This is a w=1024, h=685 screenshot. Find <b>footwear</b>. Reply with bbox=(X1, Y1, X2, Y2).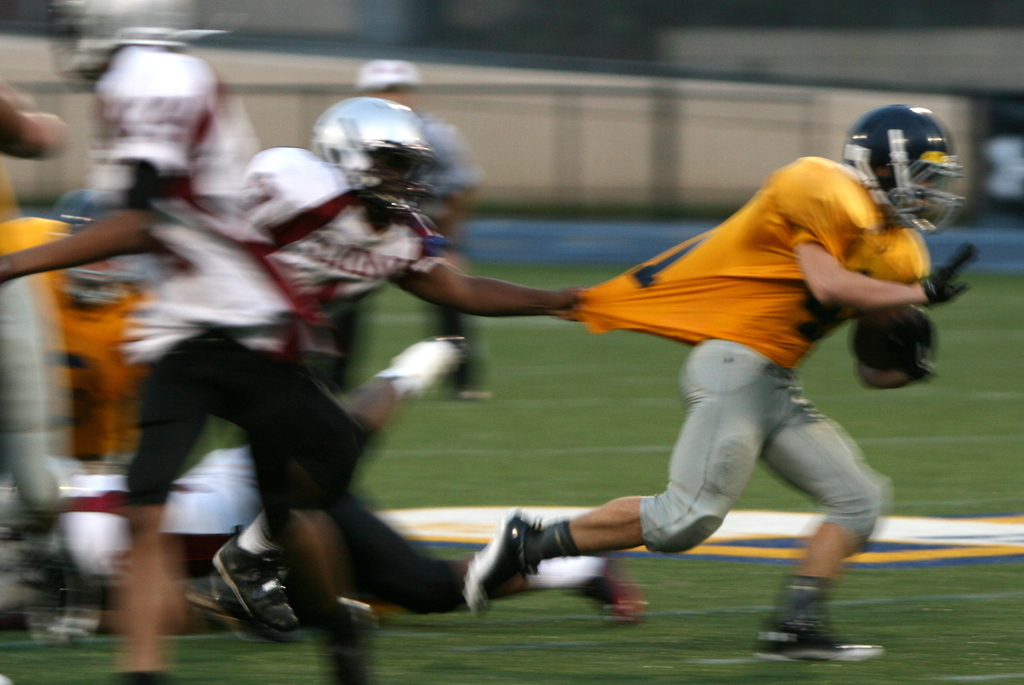
bbox=(461, 510, 540, 618).
